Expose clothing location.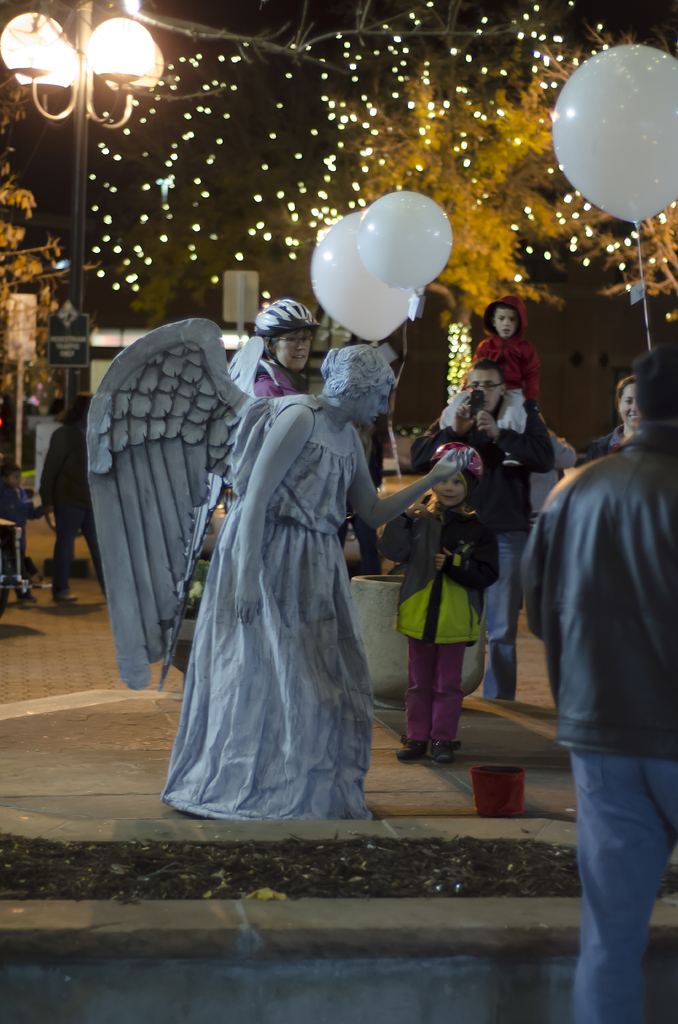
Exposed at x1=156 y1=391 x2=379 y2=822.
